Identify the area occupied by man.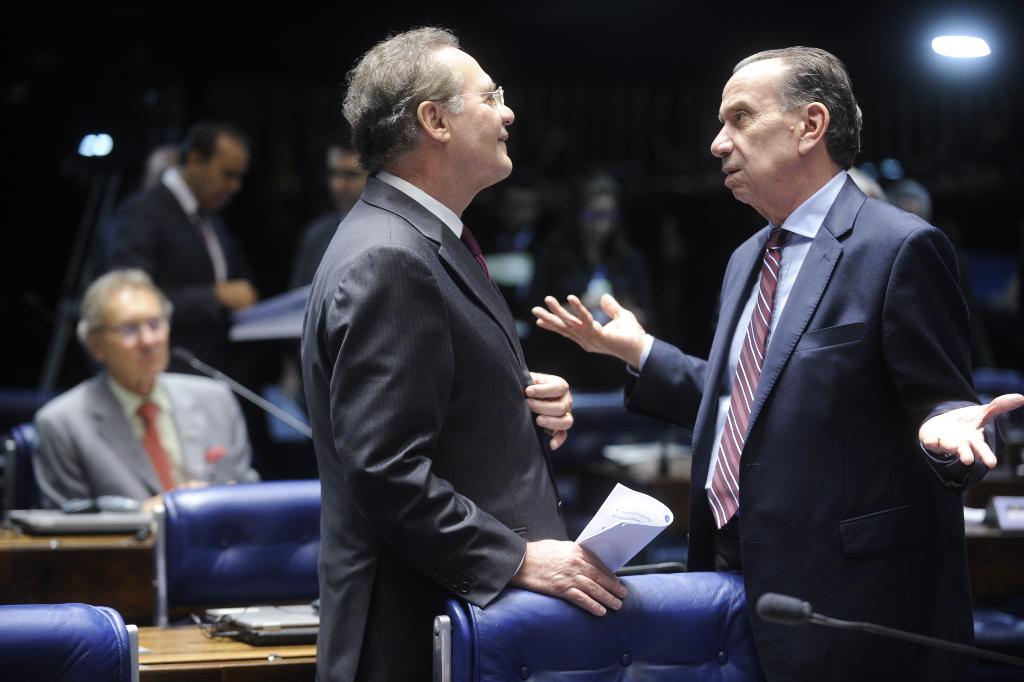
Area: bbox(532, 45, 1023, 654).
